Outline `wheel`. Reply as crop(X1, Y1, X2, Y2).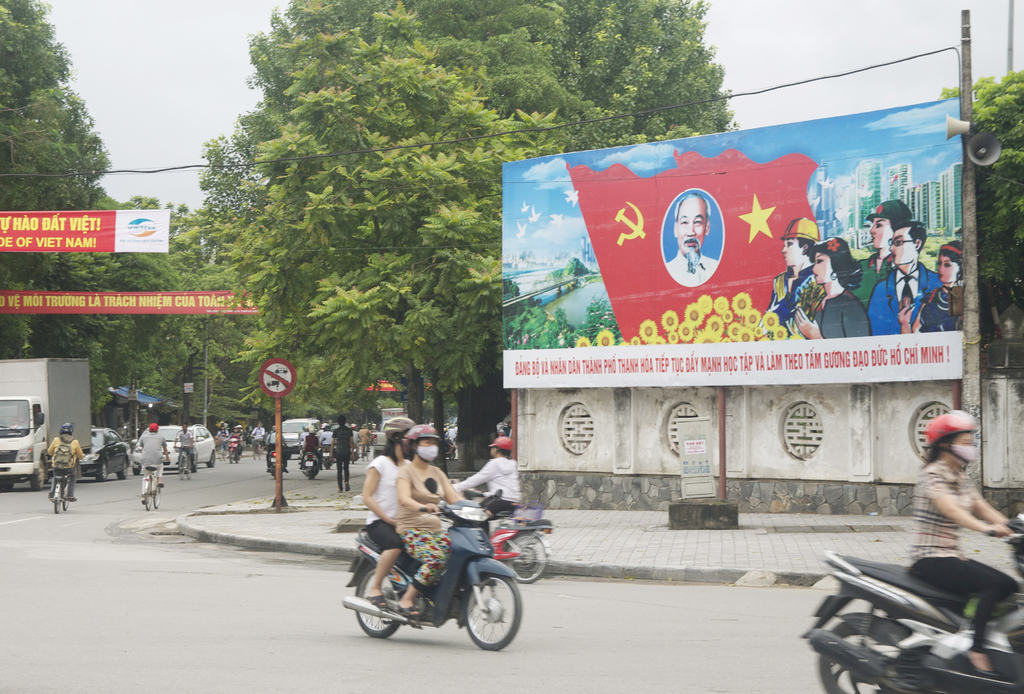
crop(30, 458, 44, 490).
